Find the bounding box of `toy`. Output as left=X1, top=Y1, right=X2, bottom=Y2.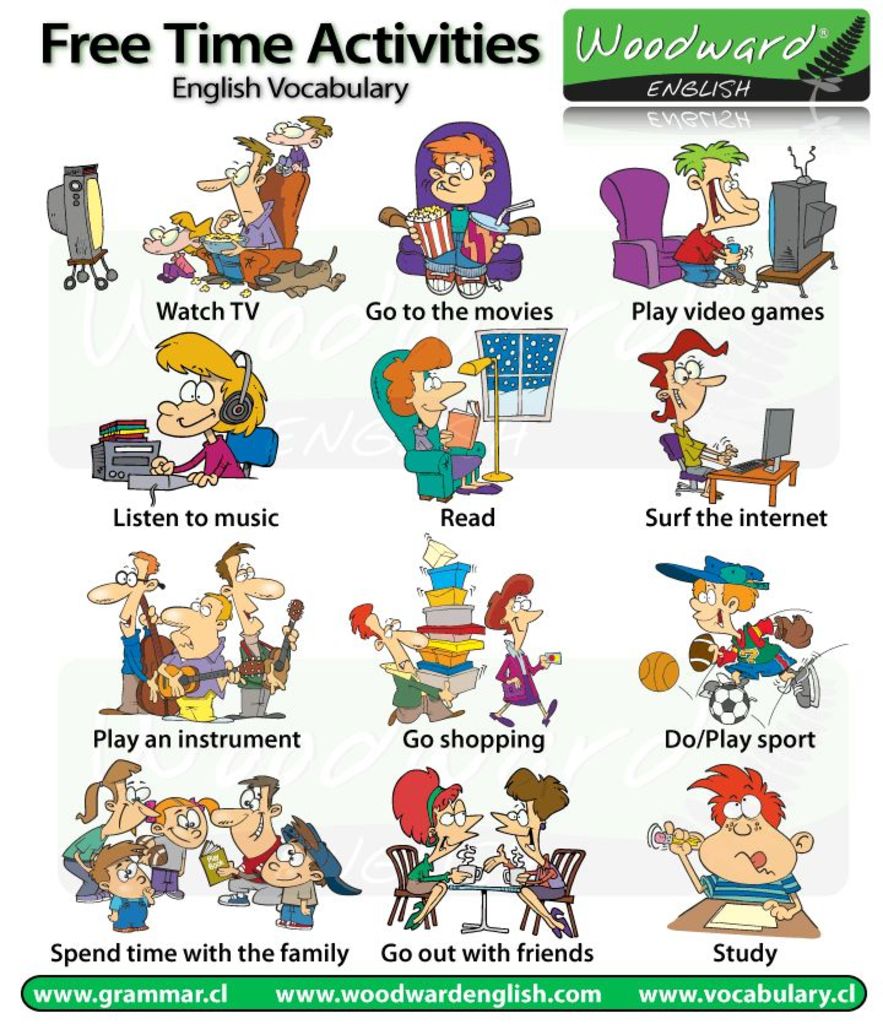
left=671, top=136, right=762, bottom=289.
